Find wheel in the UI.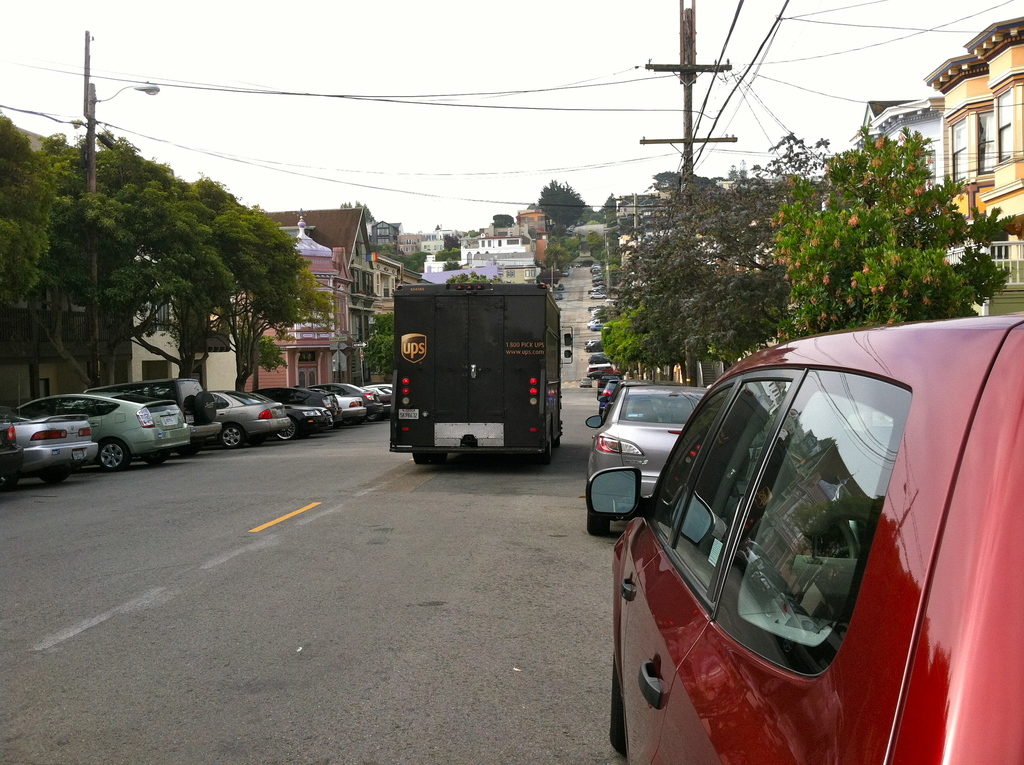
UI element at locate(0, 474, 15, 492).
